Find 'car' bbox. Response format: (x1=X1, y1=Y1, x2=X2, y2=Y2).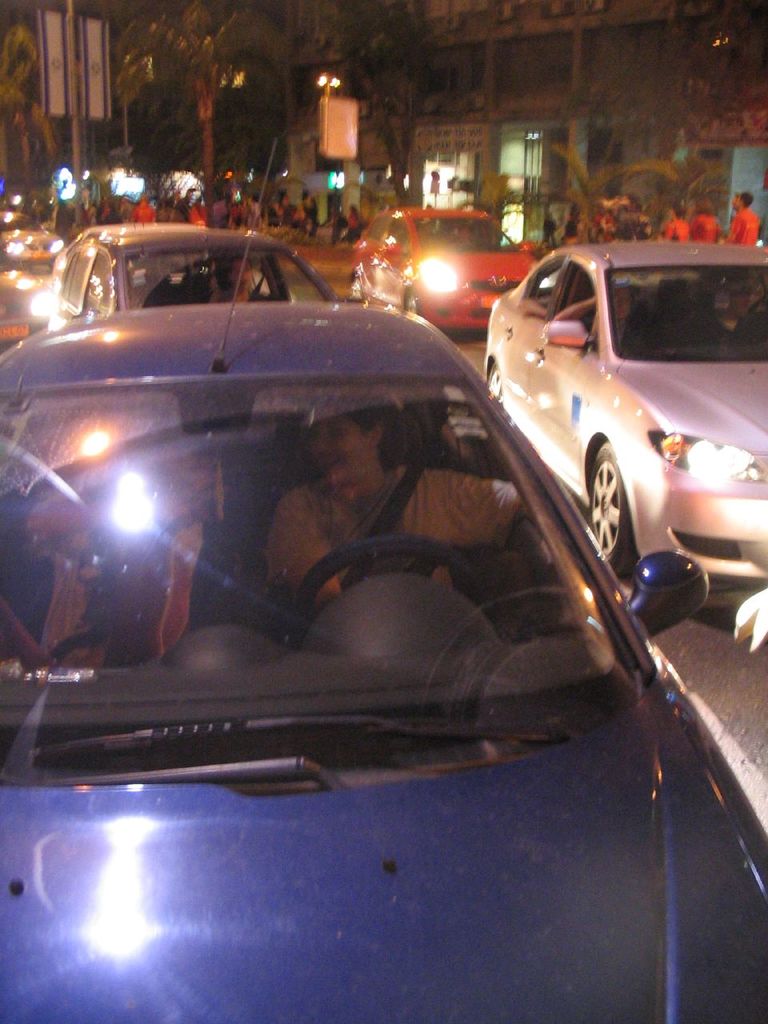
(x1=335, y1=207, x2=529, y2=329).
